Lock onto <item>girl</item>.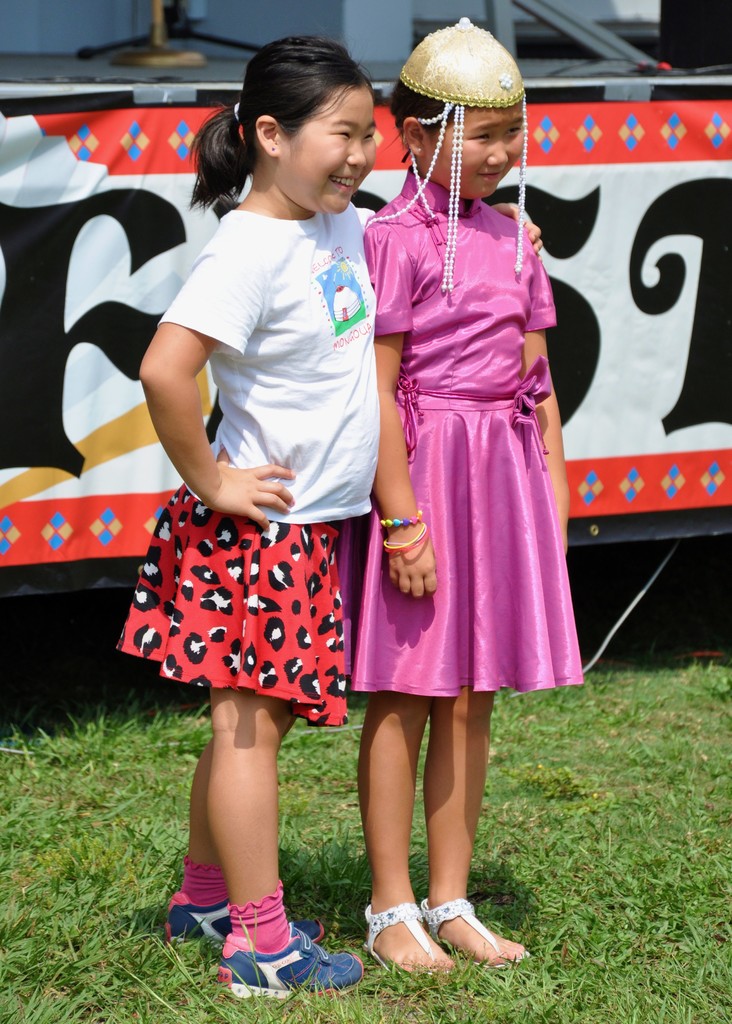
Locked: rect(117, 30, 384, 1001).
